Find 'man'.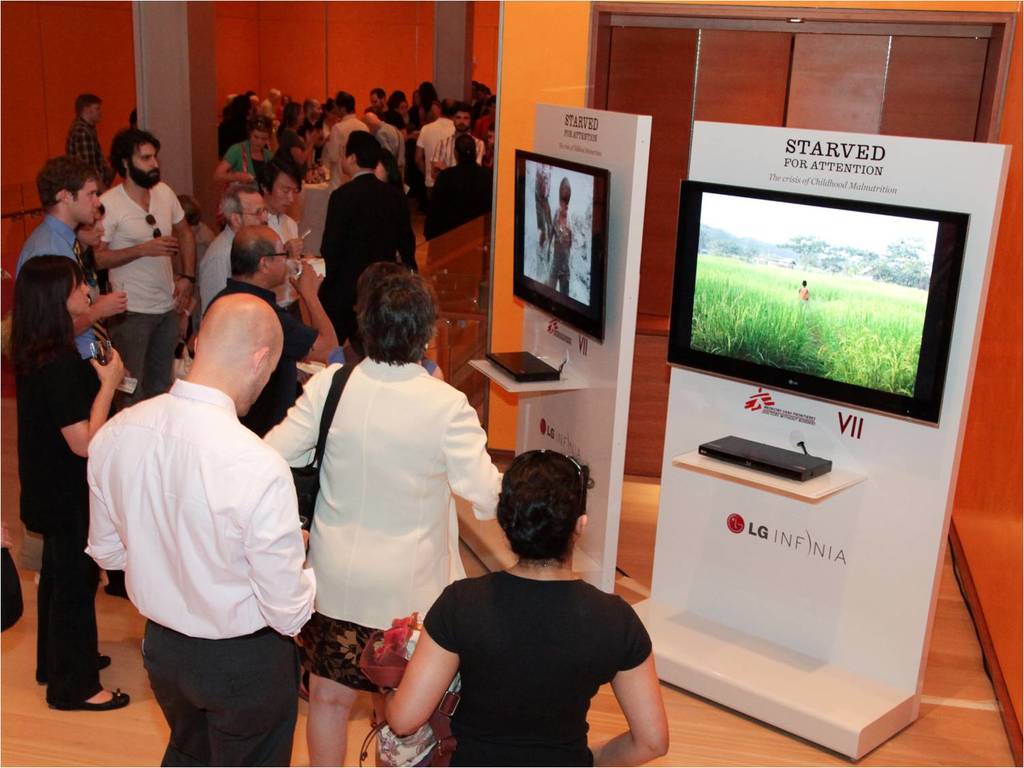
(64, 86, 115, 189).
